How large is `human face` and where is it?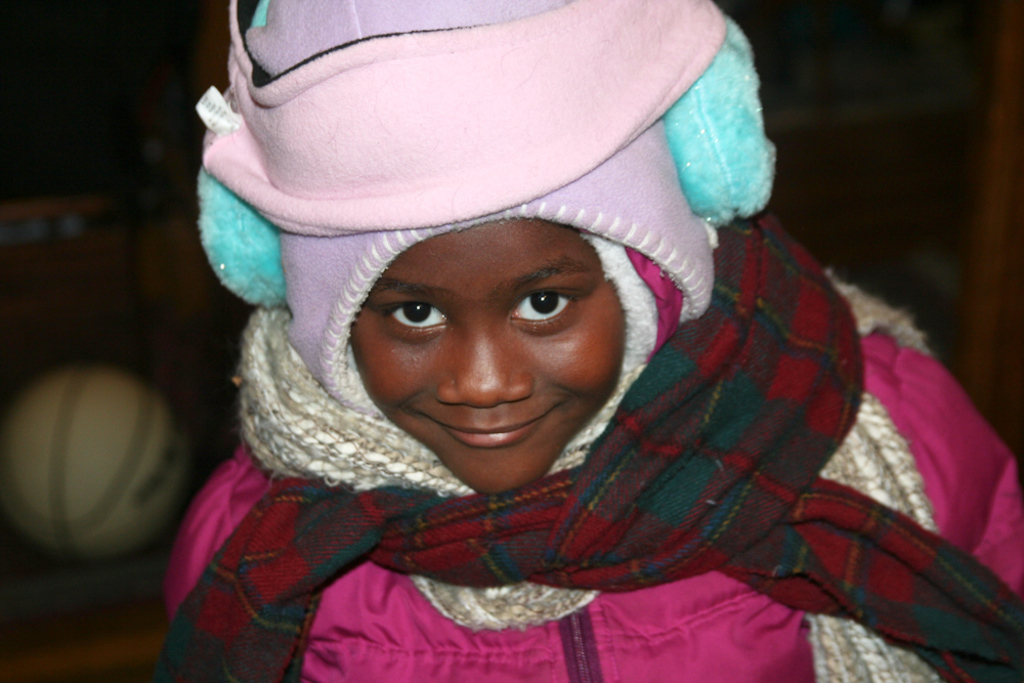
Bounding box: region(348, 225, 624, 498).
